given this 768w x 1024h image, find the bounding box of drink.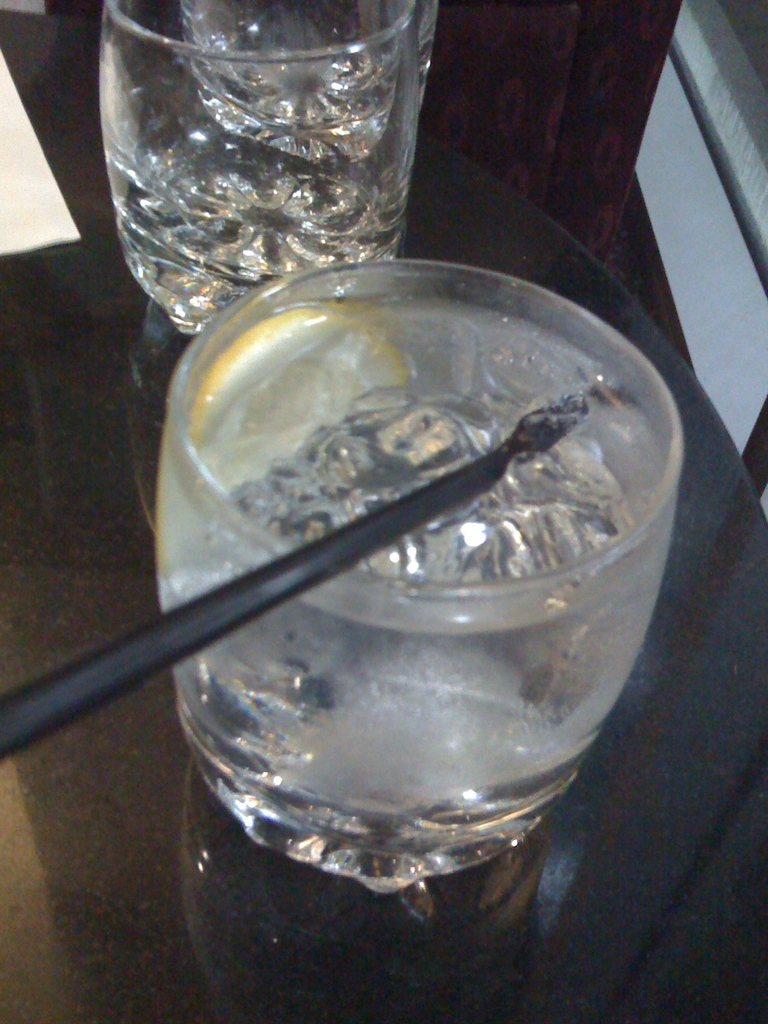
bbox(170, 257, 688, 893).
